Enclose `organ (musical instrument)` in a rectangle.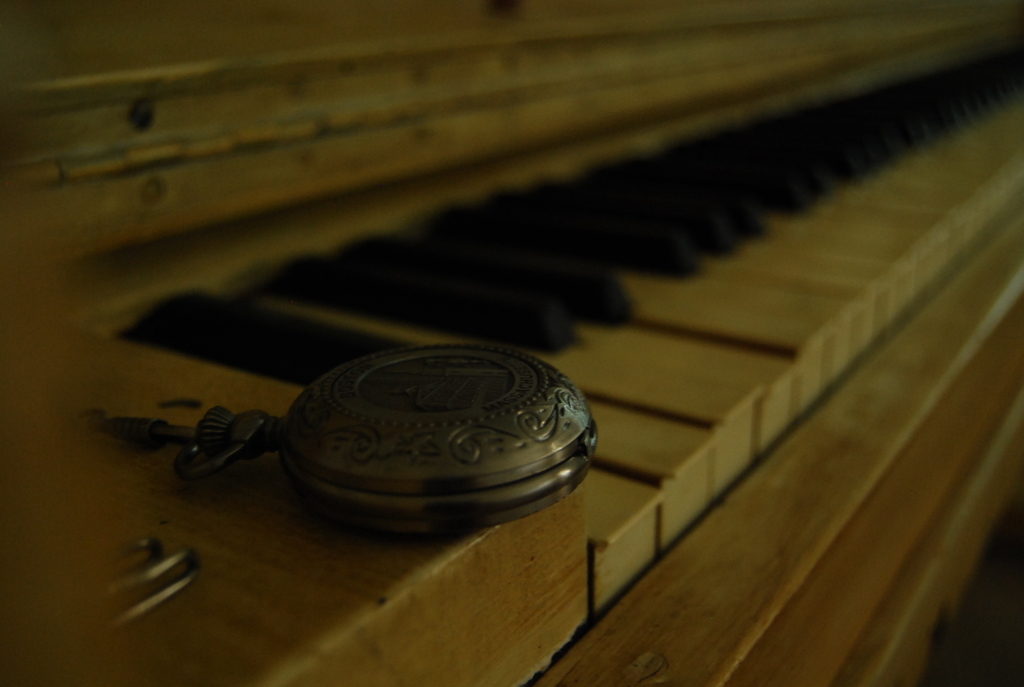
pyautogui.locateOnScreen(0, 0, 1023, 686).
